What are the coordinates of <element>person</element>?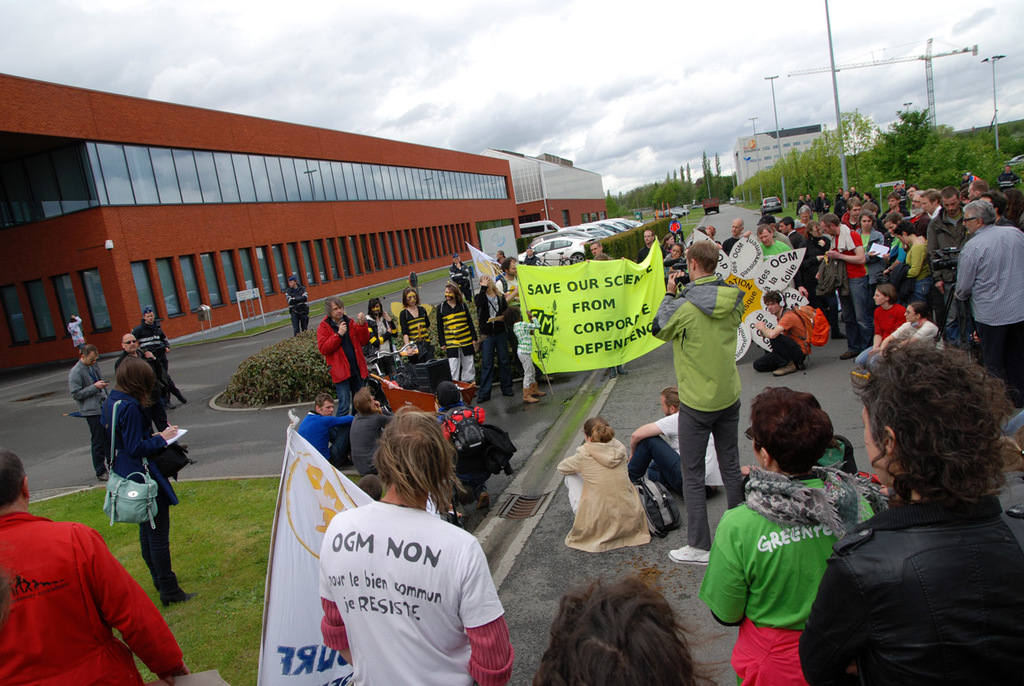
500, 255, 522, 307.
